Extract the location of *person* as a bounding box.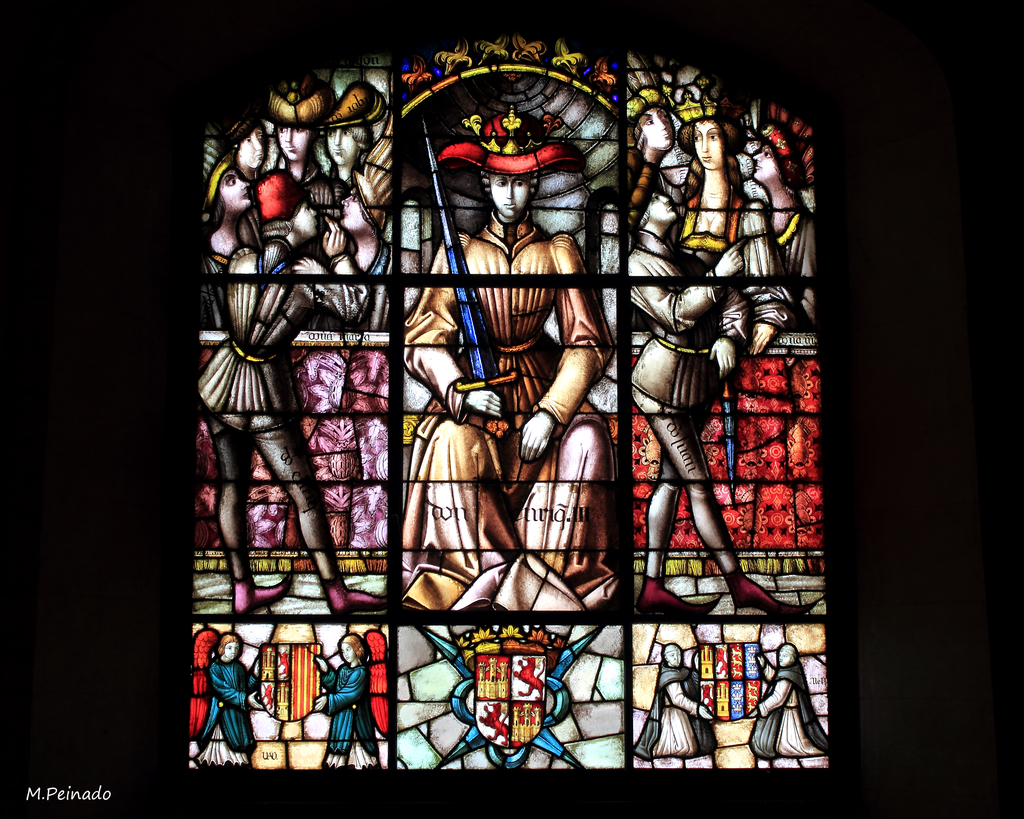
<bbox>609, 145, 824, 613</bbox>.
